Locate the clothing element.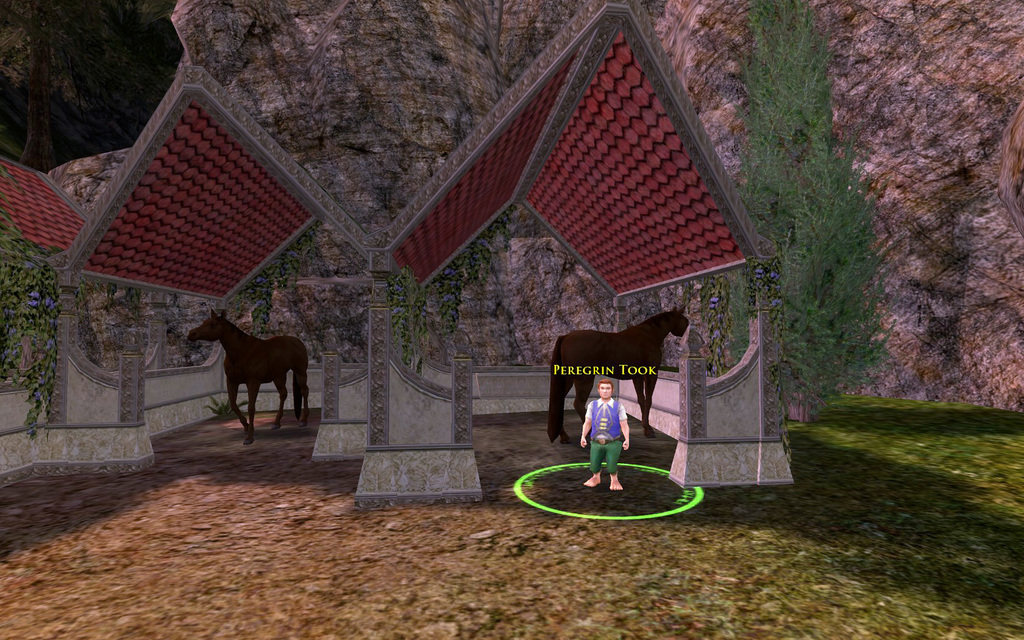
Element bbox: BBox(580, 387, 647, 486).
